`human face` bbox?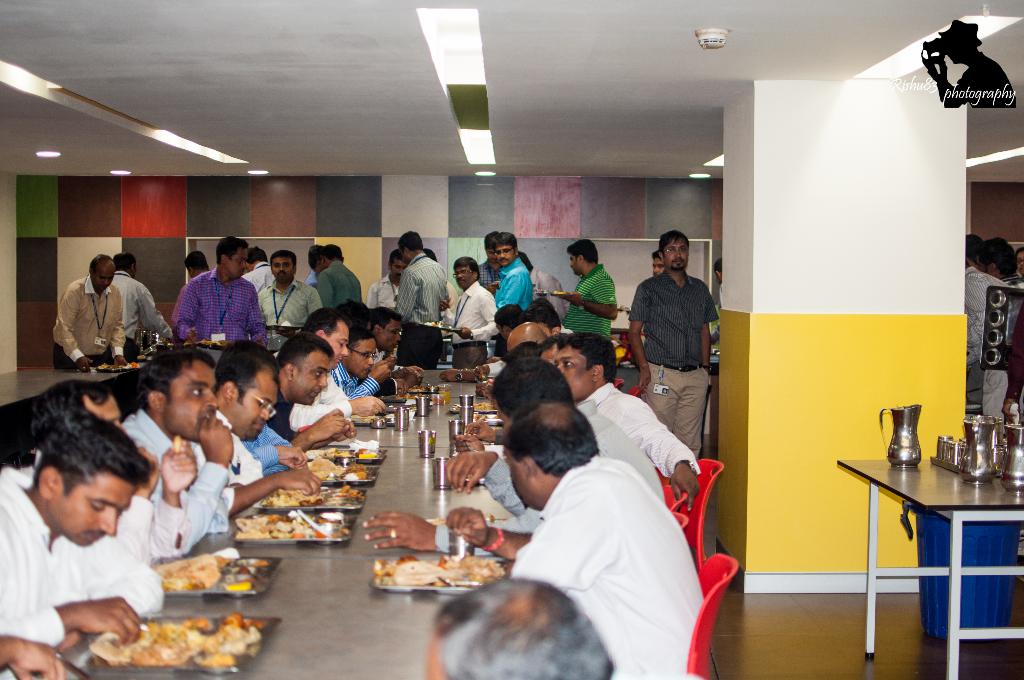
[236, 371, 276, 440]
